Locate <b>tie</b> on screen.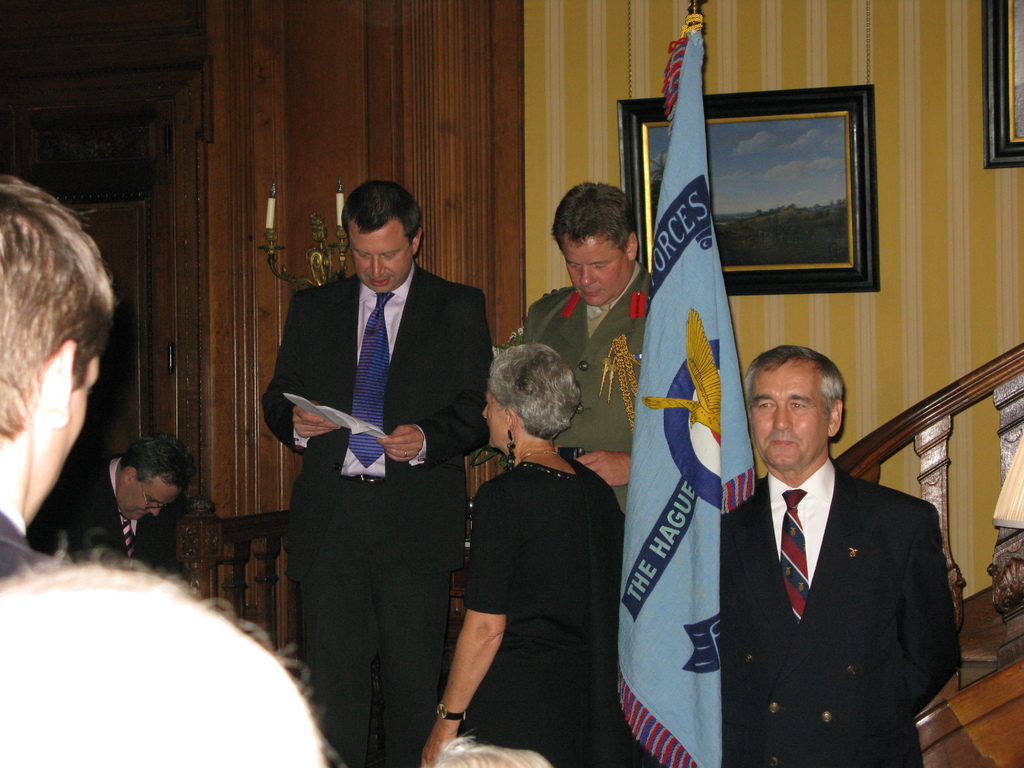
On screen at Rect(116, 507, 134, 561).
